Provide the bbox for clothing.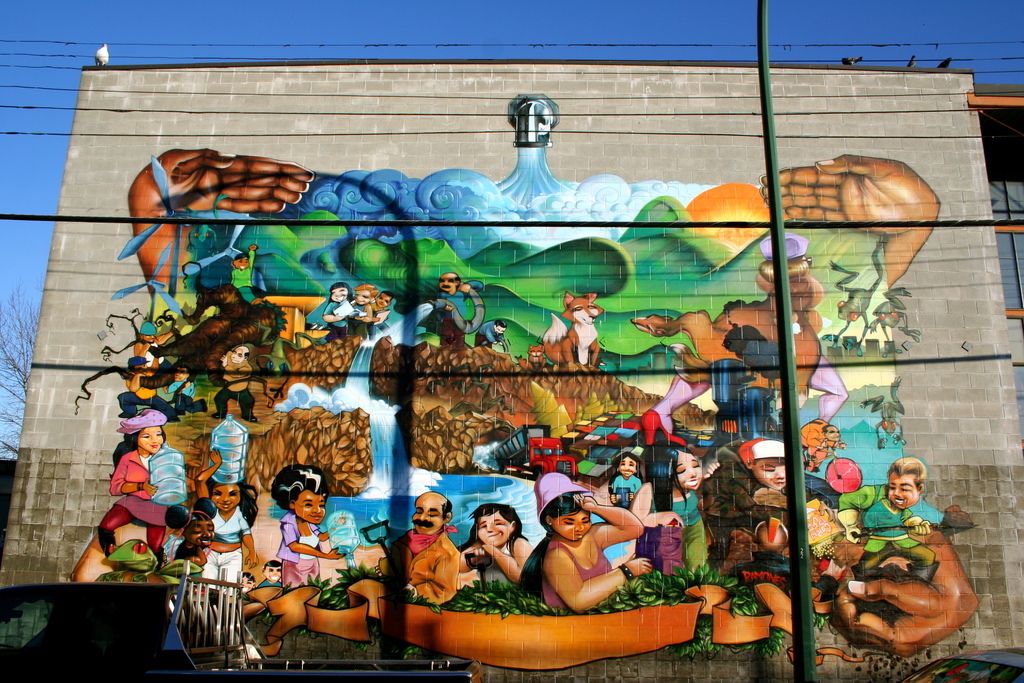
[left=376, top=529, right=461, bottom=604].
